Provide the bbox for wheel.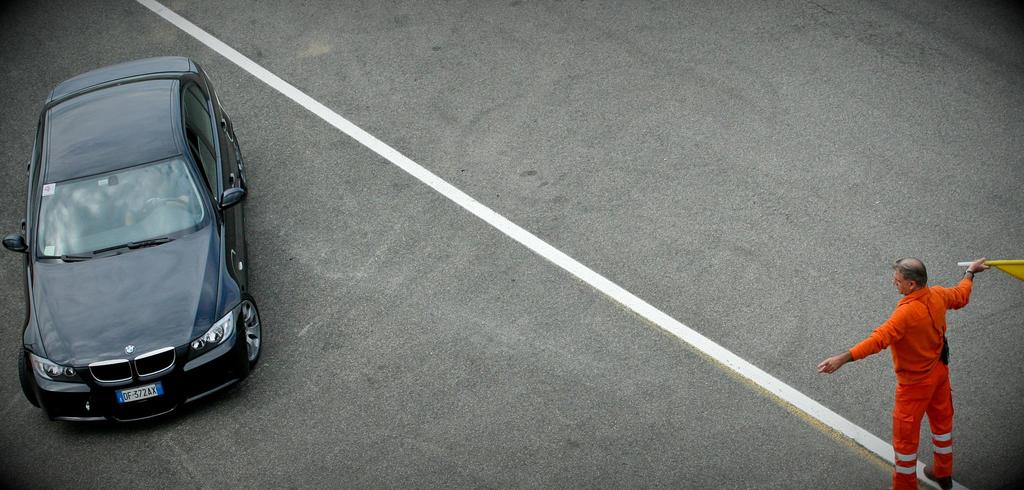
<box>236,143,250,185</box>.
